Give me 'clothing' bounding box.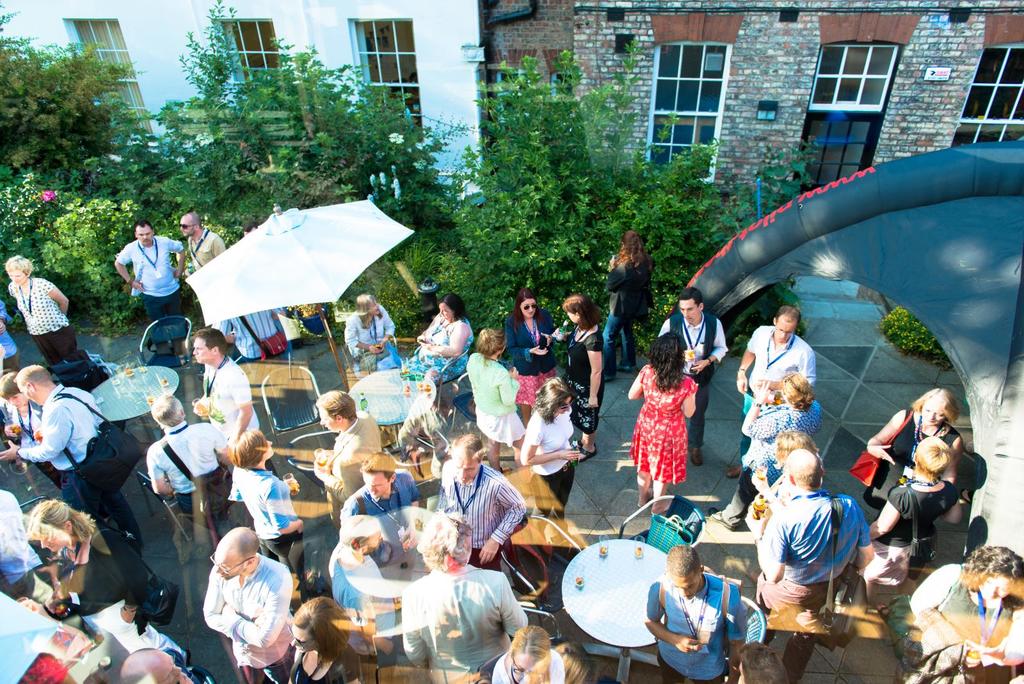
pyautogui.locateOnScreen(513, 396, 576, 517).
